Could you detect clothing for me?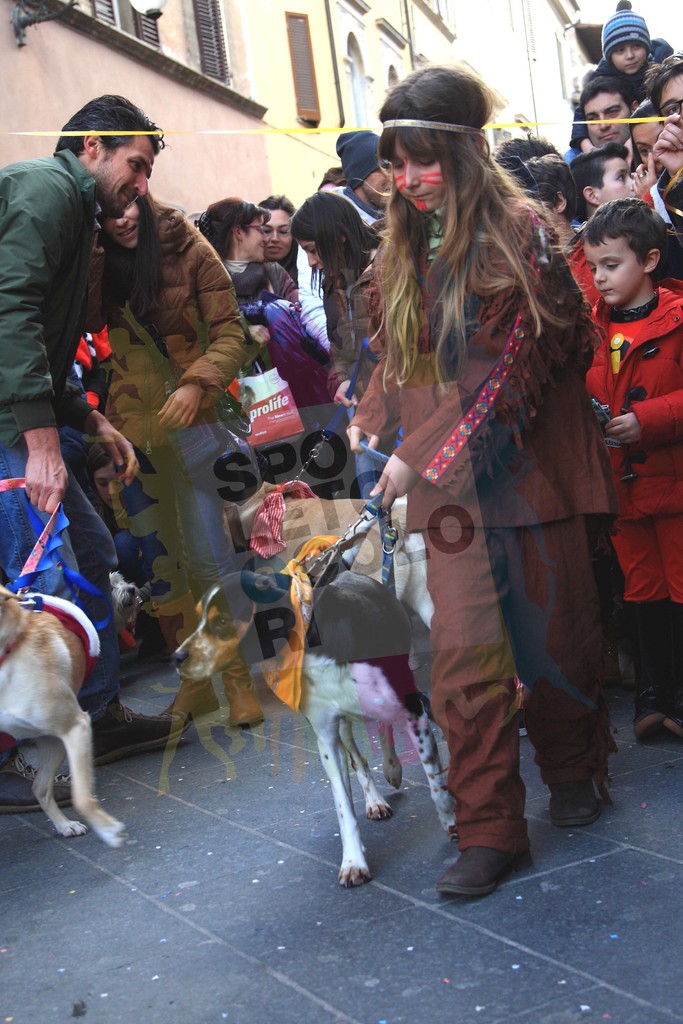
Detection result: left=0, top=150, right=101, bottom=734.
